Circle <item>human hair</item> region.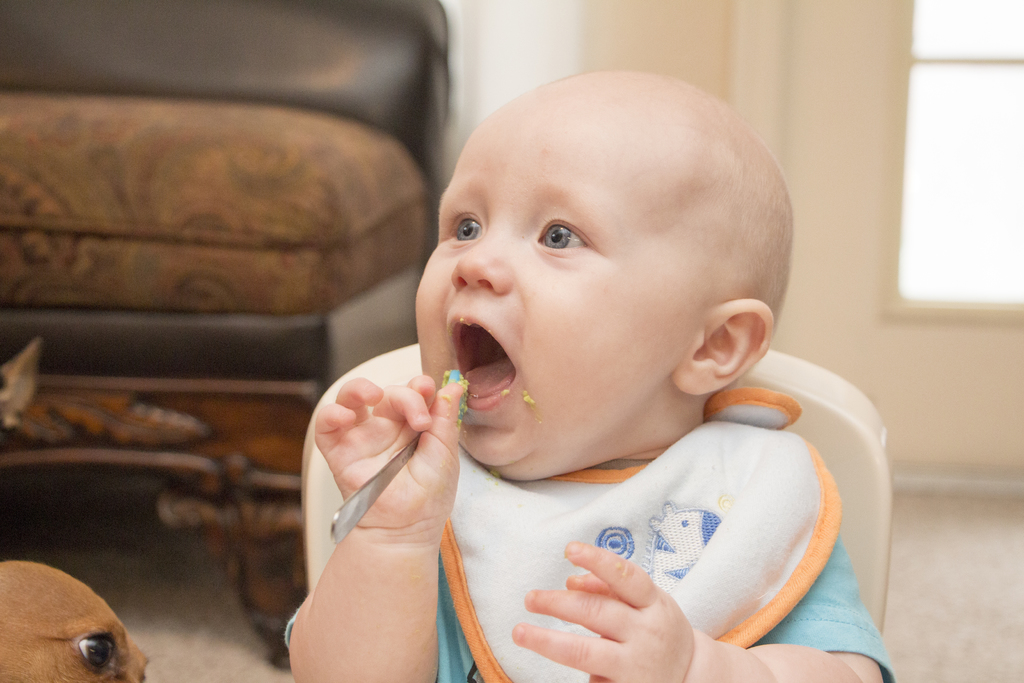
Region: bbox=[499, 71, 792, 346].
